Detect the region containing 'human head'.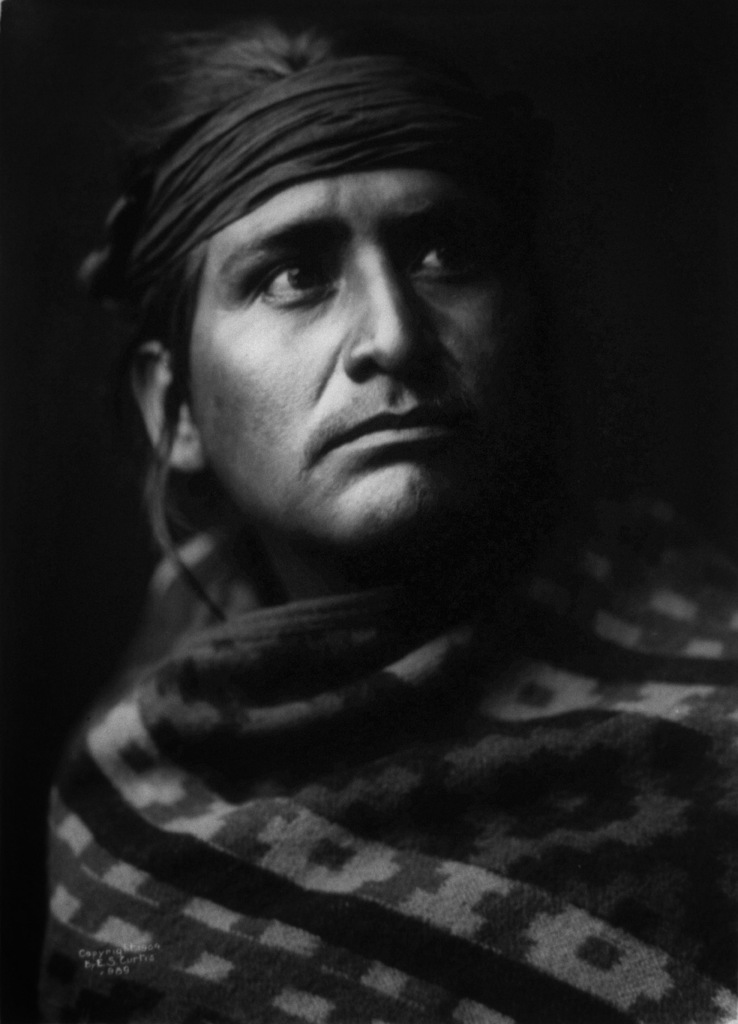
crop(131, 76, 534, 523).
